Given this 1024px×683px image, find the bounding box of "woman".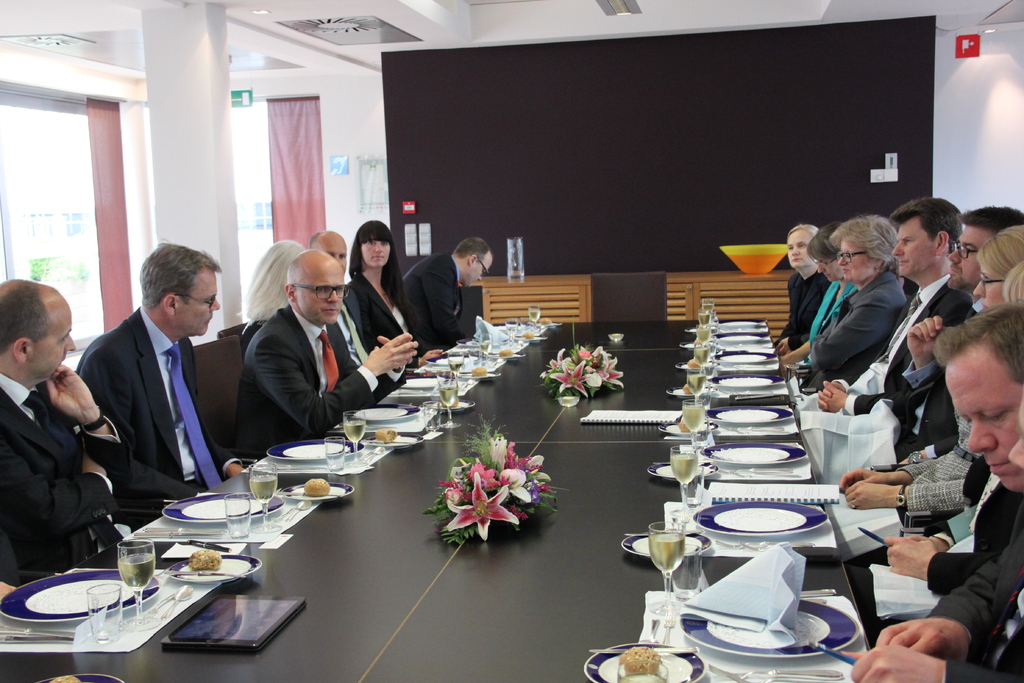
rect(834, 215, 1023, 552).
